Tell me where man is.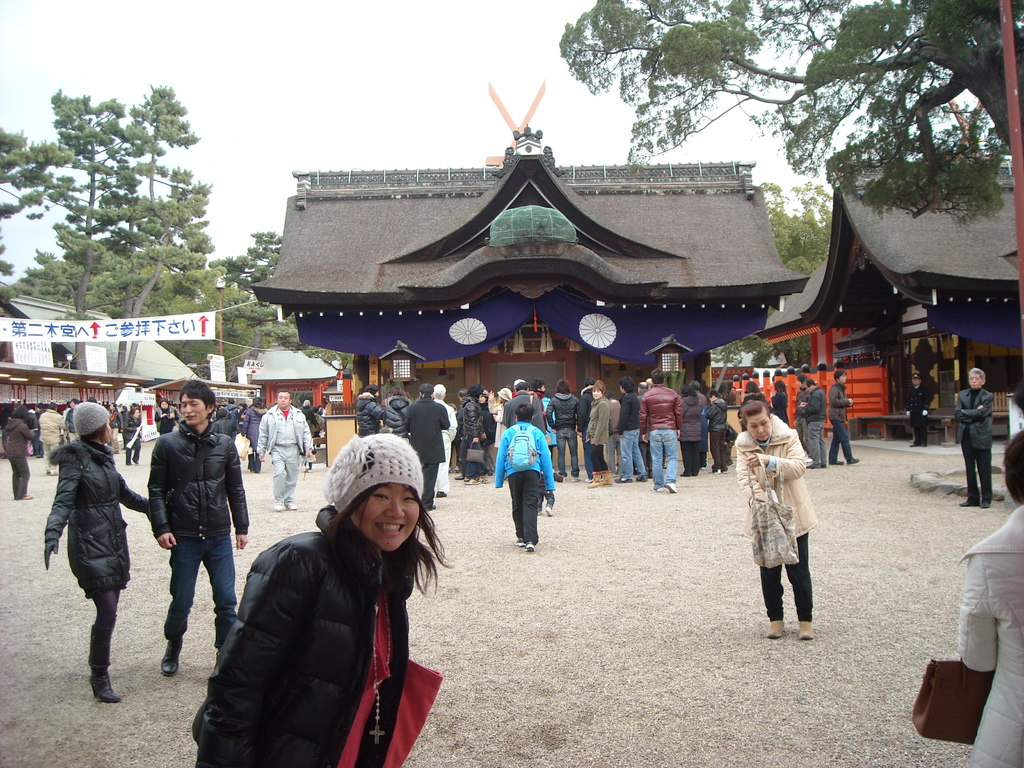
man is at select_region(147, 380, 250, 676).
